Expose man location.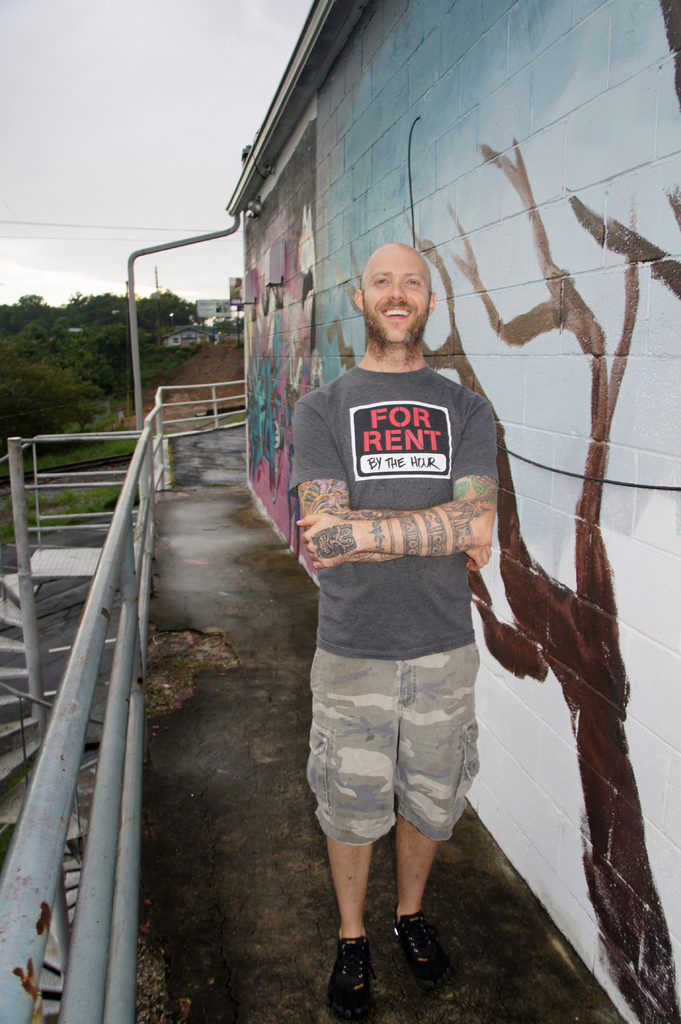
Exposed at box(282, 234, 537, 996).
